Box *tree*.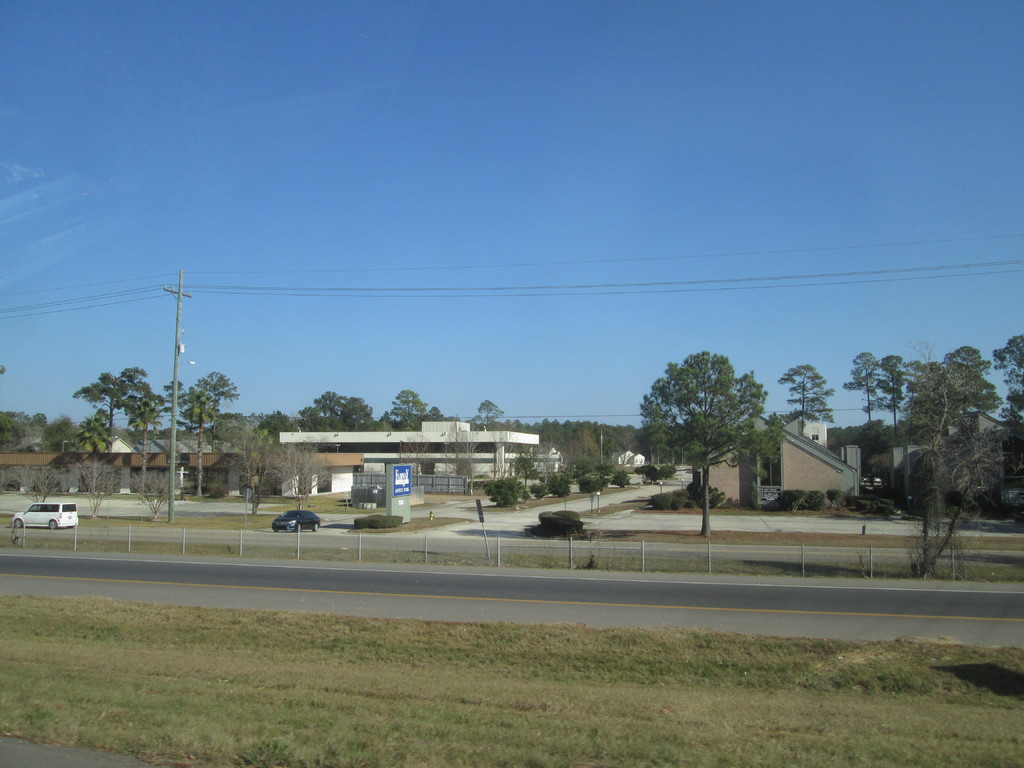
547, 470, 572, 496.
